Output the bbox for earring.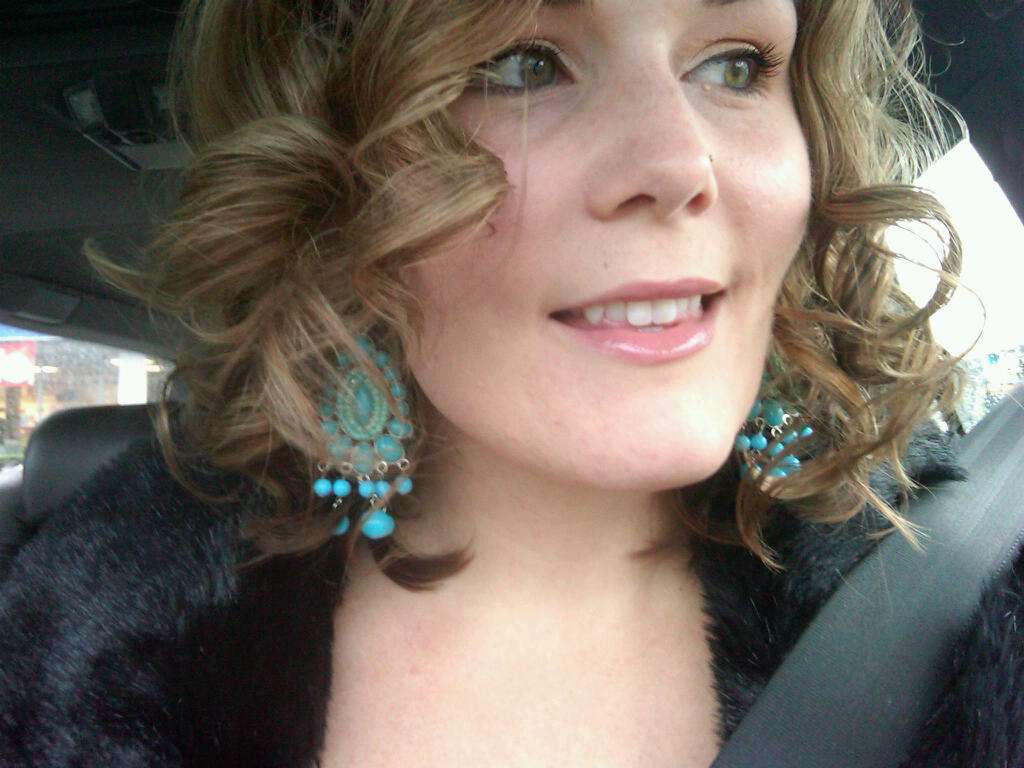
bbox=(309, 320, 412, 545).
